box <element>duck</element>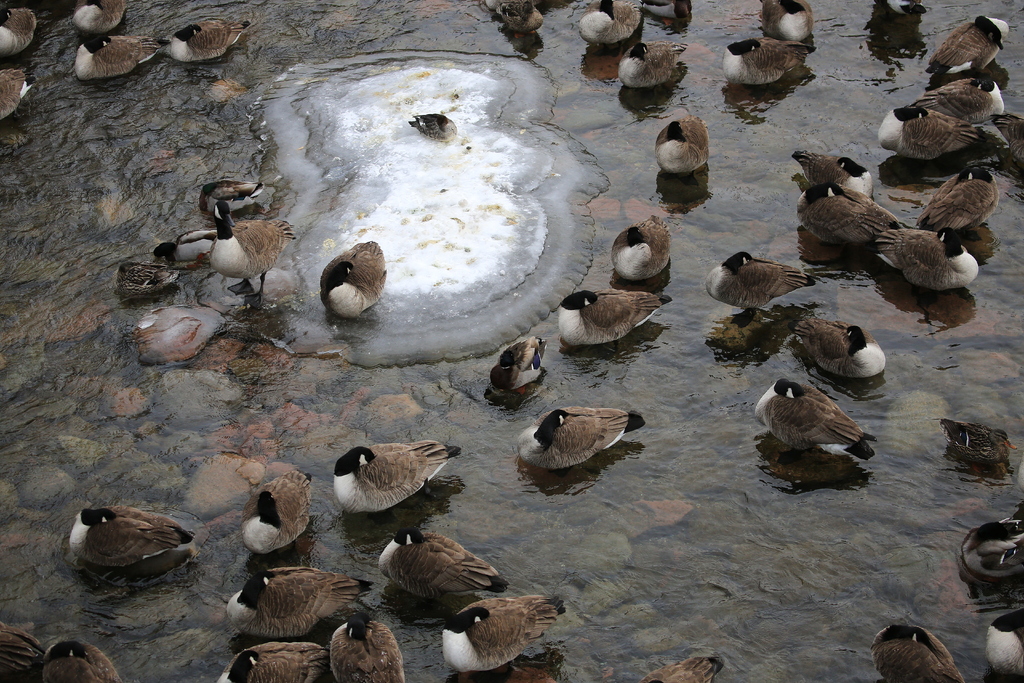
[197,179,261,215]
